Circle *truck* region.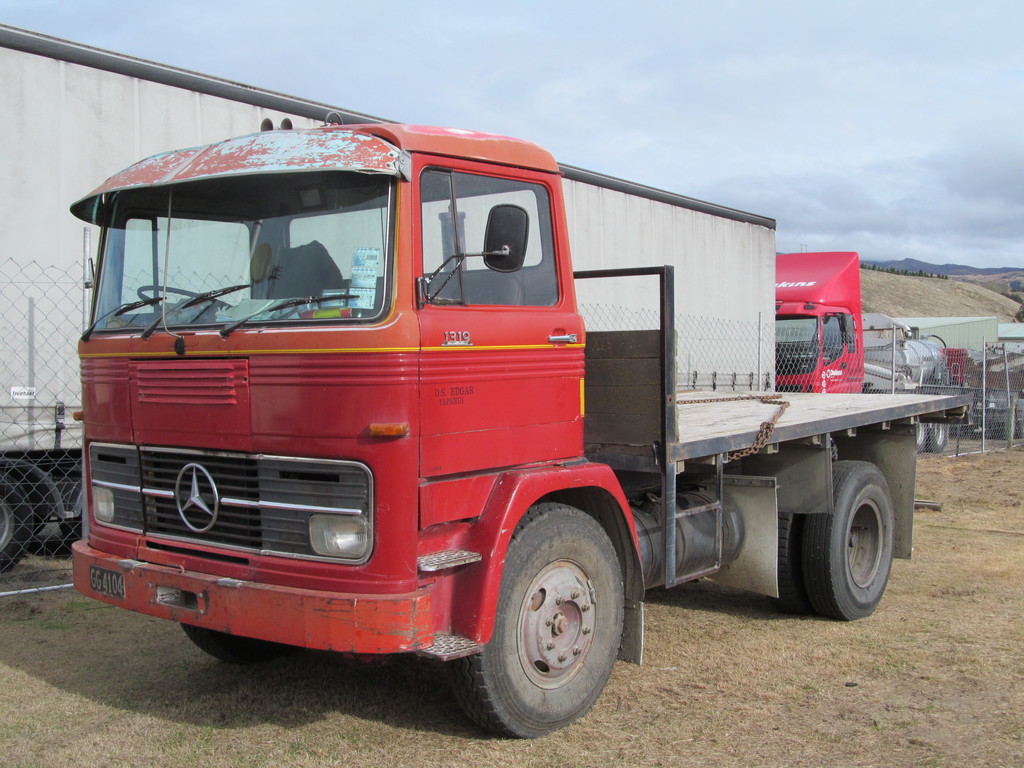
Region: {"left": 61, "top": 83, "right": 935, "bottom": 732}.
